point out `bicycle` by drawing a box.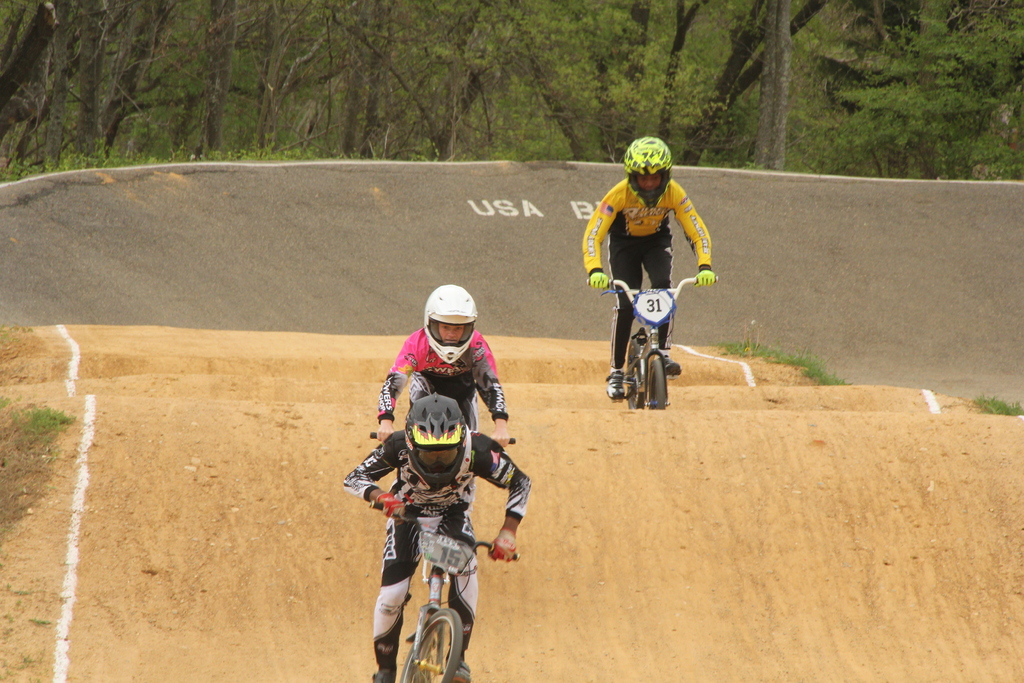
351:498:499:677.
